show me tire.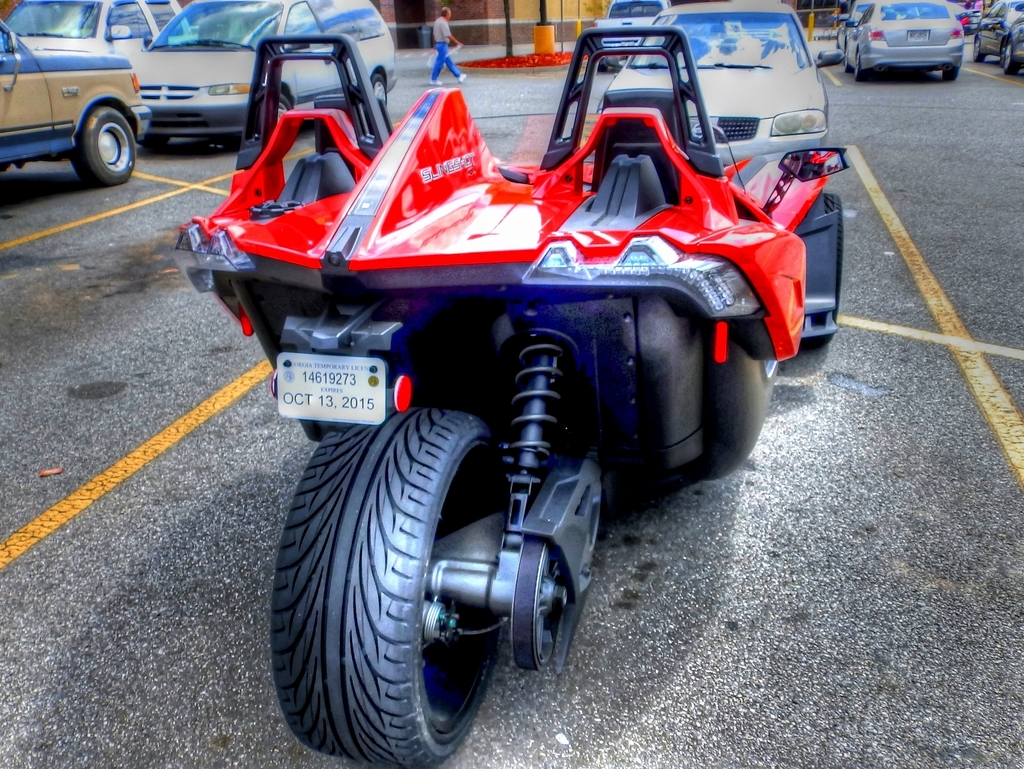
tire is here: box(273, 393, 540, 761).
